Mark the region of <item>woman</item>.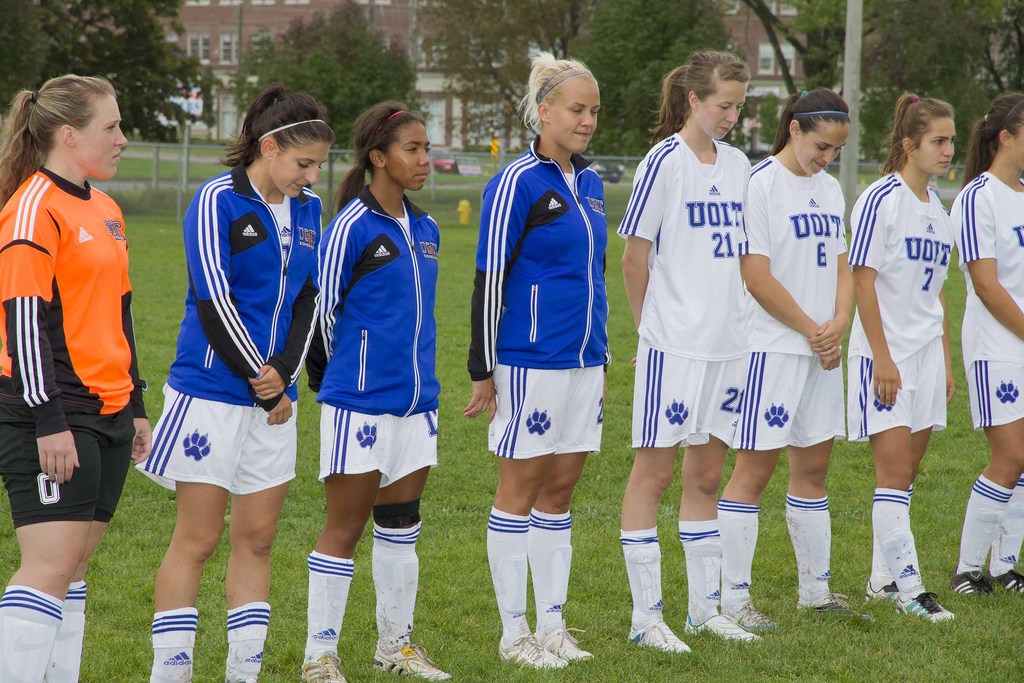
Region: 115/88/330/606.
